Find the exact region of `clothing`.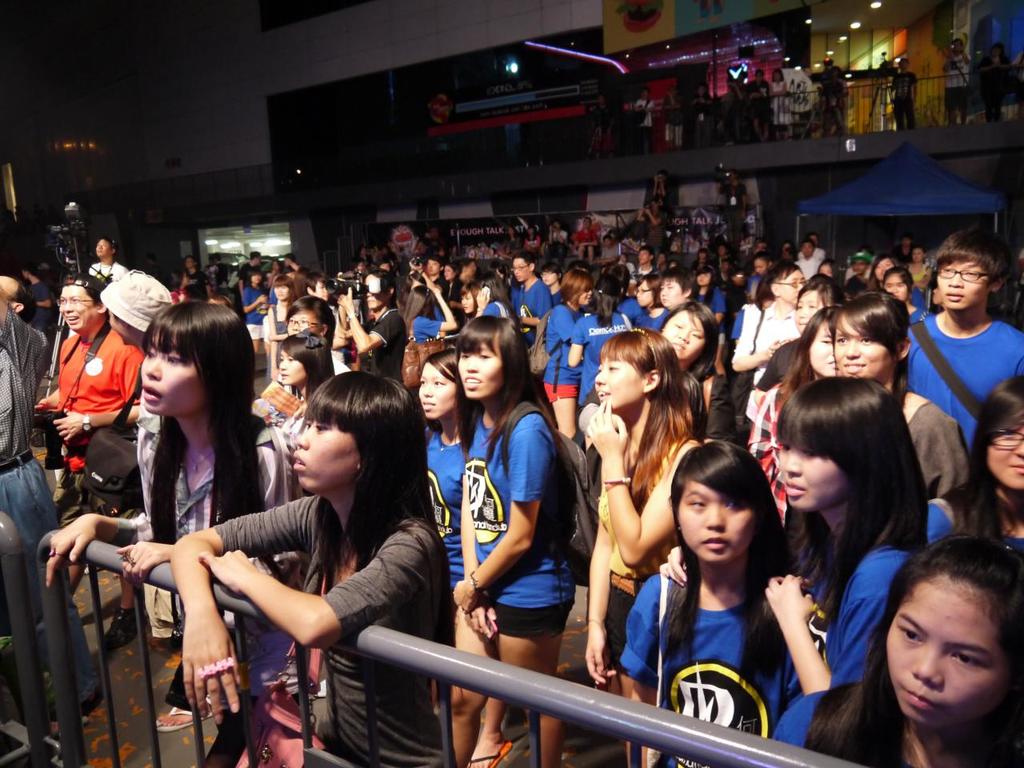
Exact region: BBox(635, 313, 671, 323).
